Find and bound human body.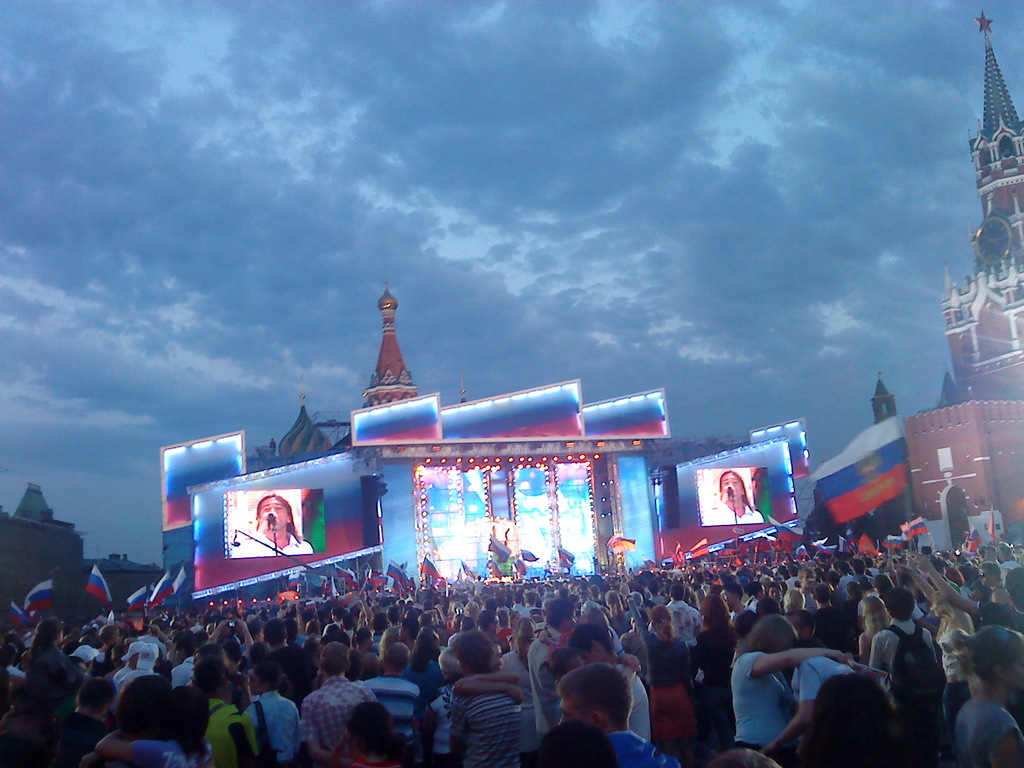
Bound: box=[979, 561, 1014, 607].
